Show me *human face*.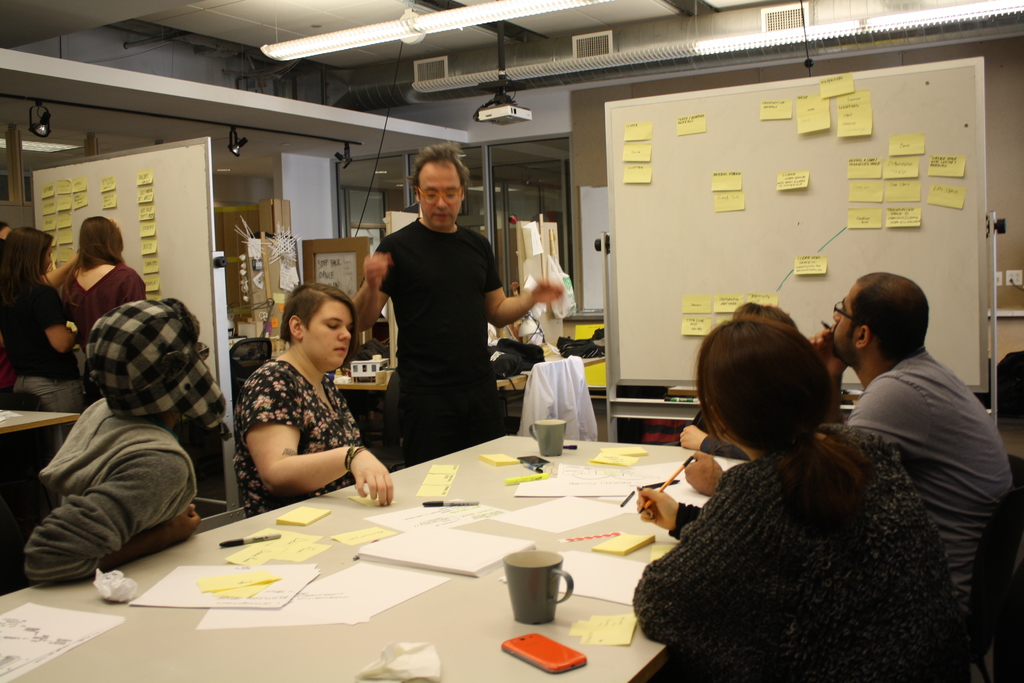
*human face* is here: <box>833,285,858,363</box>.
